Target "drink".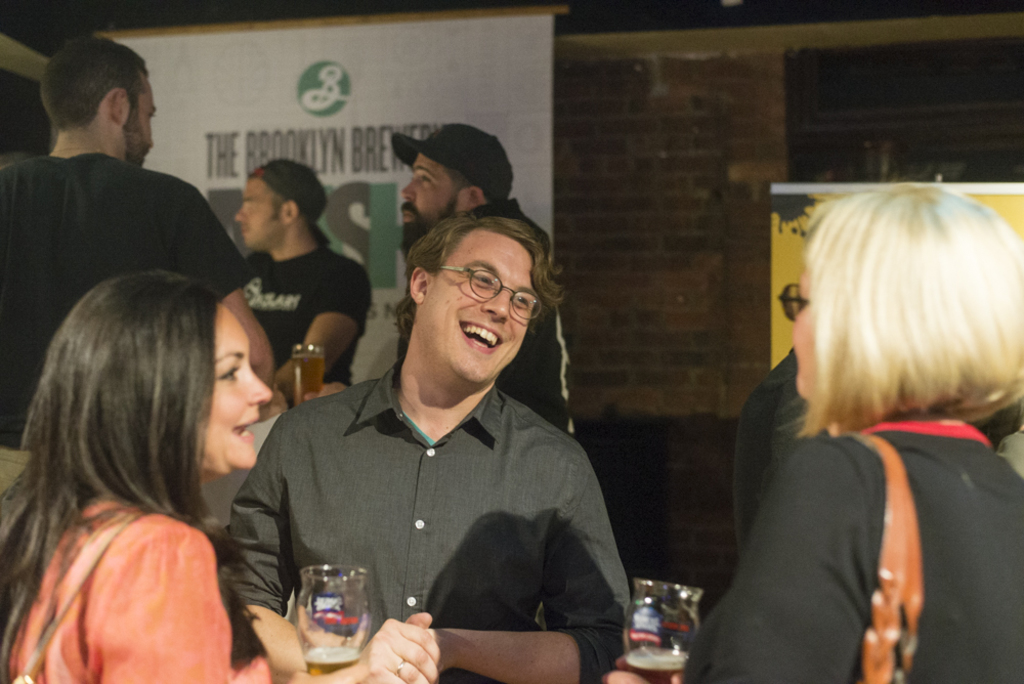
Target region: l=289, t=354, r=326, b=405.
